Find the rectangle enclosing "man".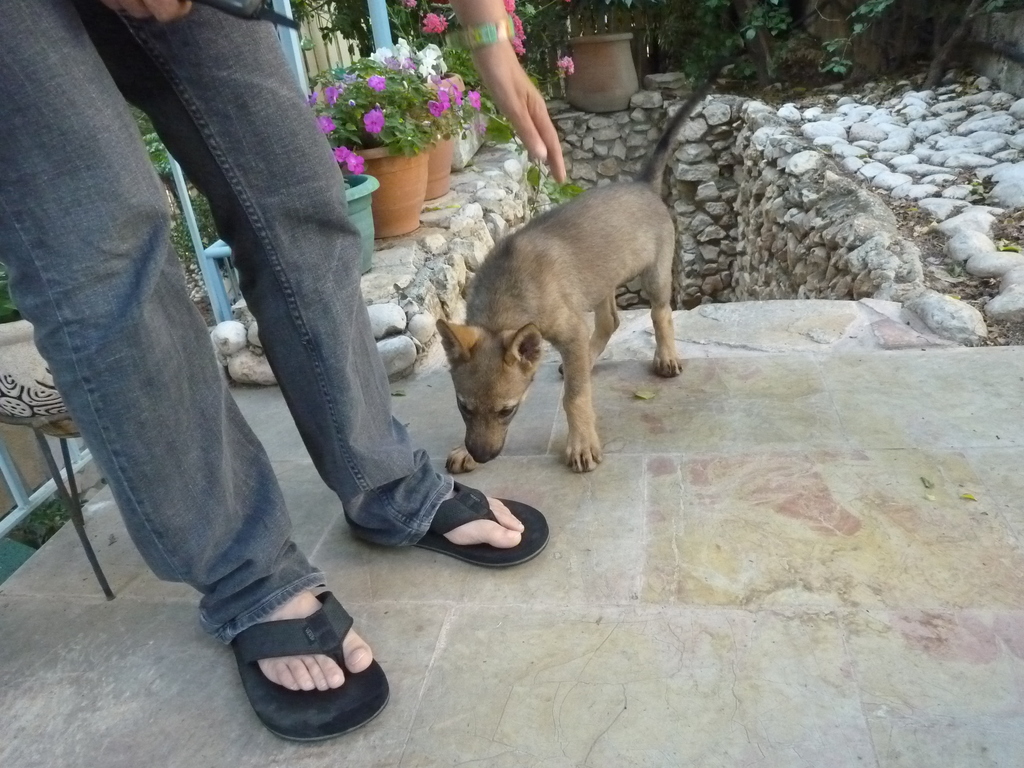
{"x1": 0, "y1": 0, "x2": 573, "y2": 733}.
